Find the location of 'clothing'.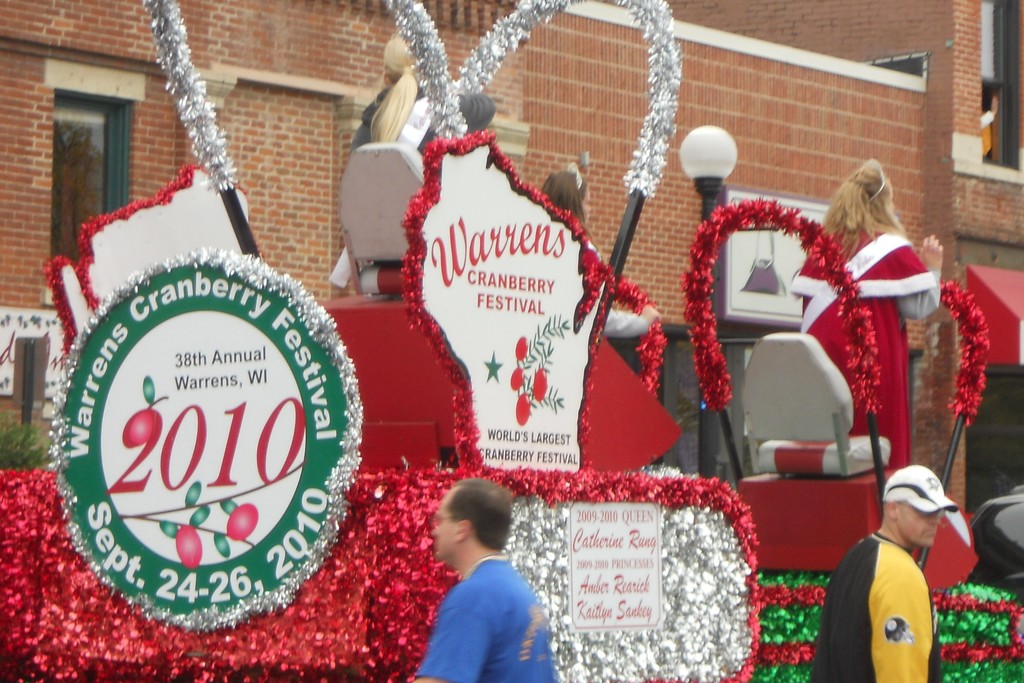
Location: <box>415,552,560,682</box>.
